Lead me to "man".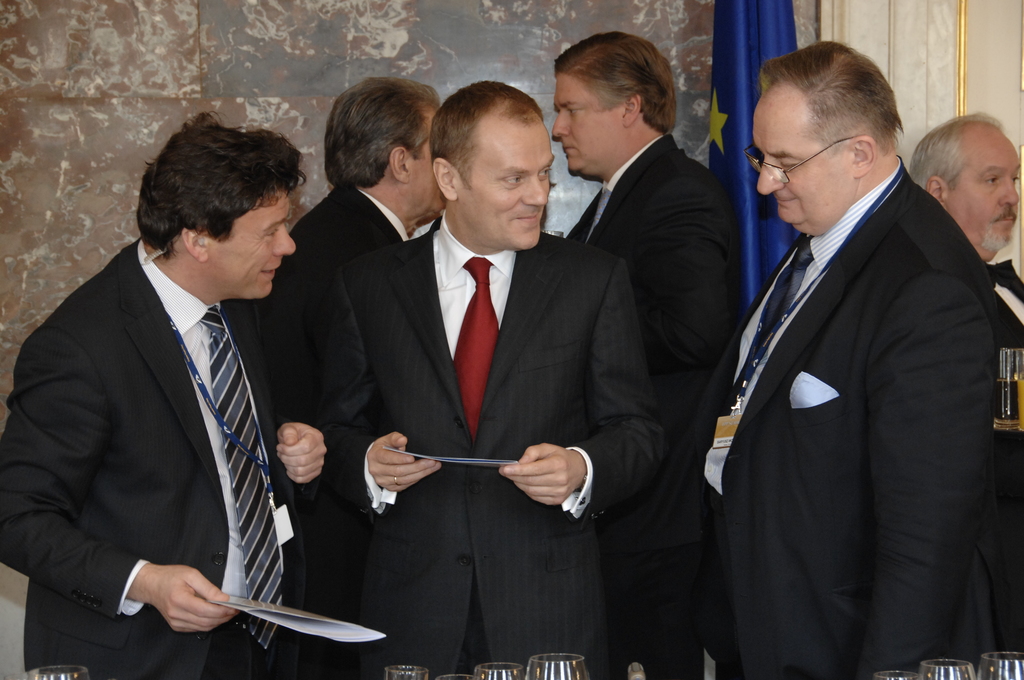
Lead to (12,117,351,679).
